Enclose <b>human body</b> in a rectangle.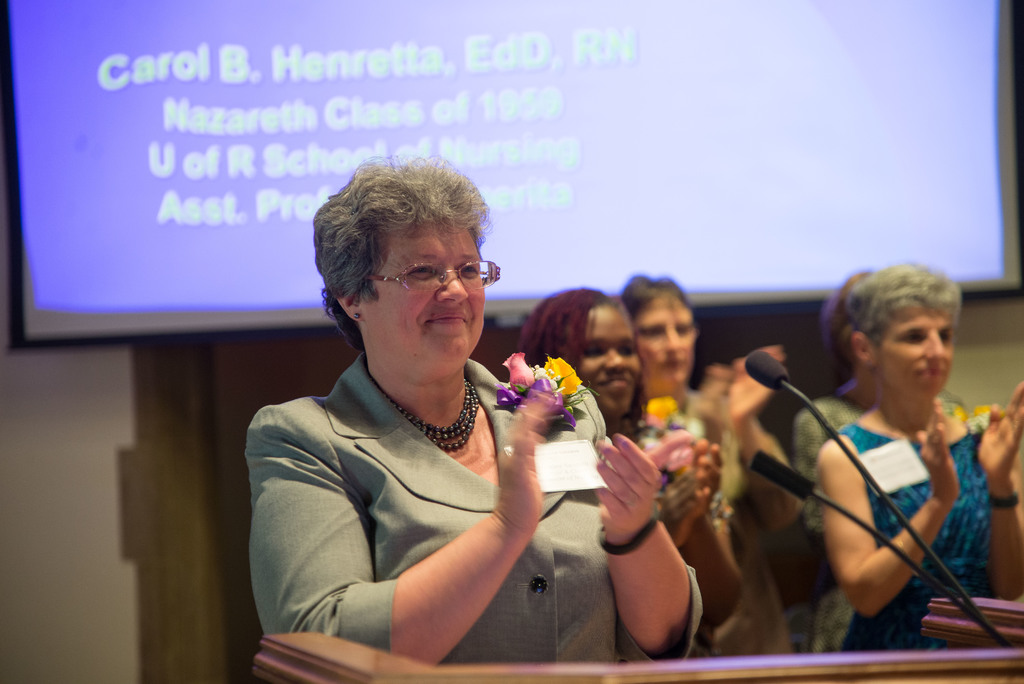
rect(613, 422, 735, 657).
